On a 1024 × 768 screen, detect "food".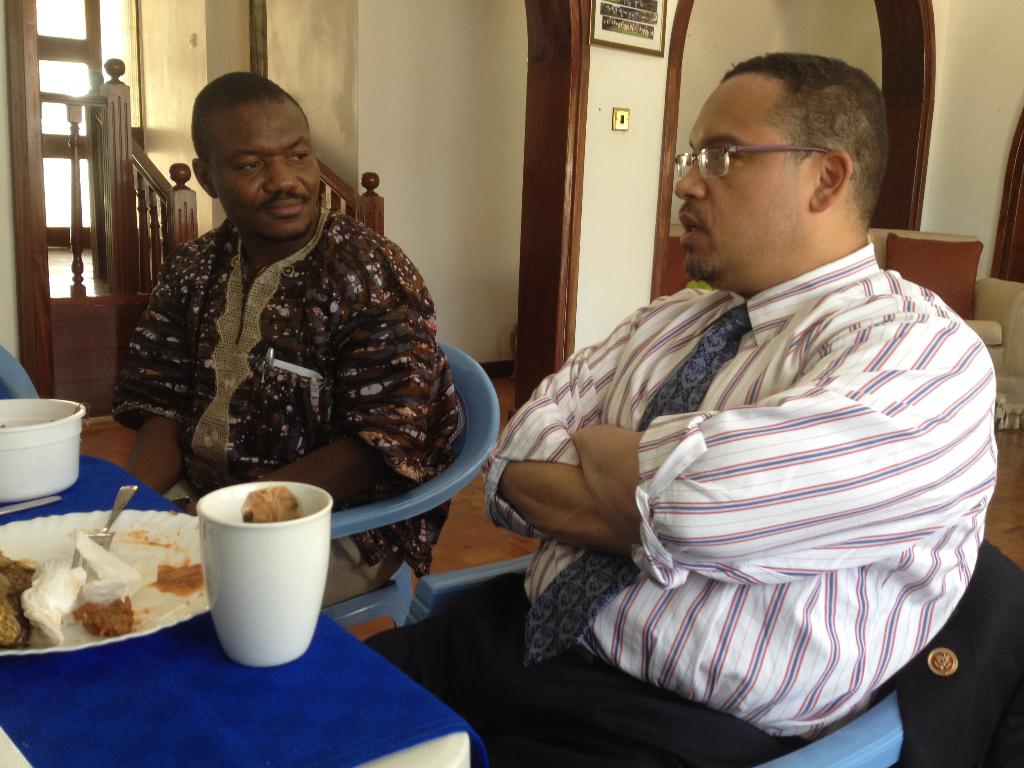
<bbox>1, 548, 42, 649</bbox>.
